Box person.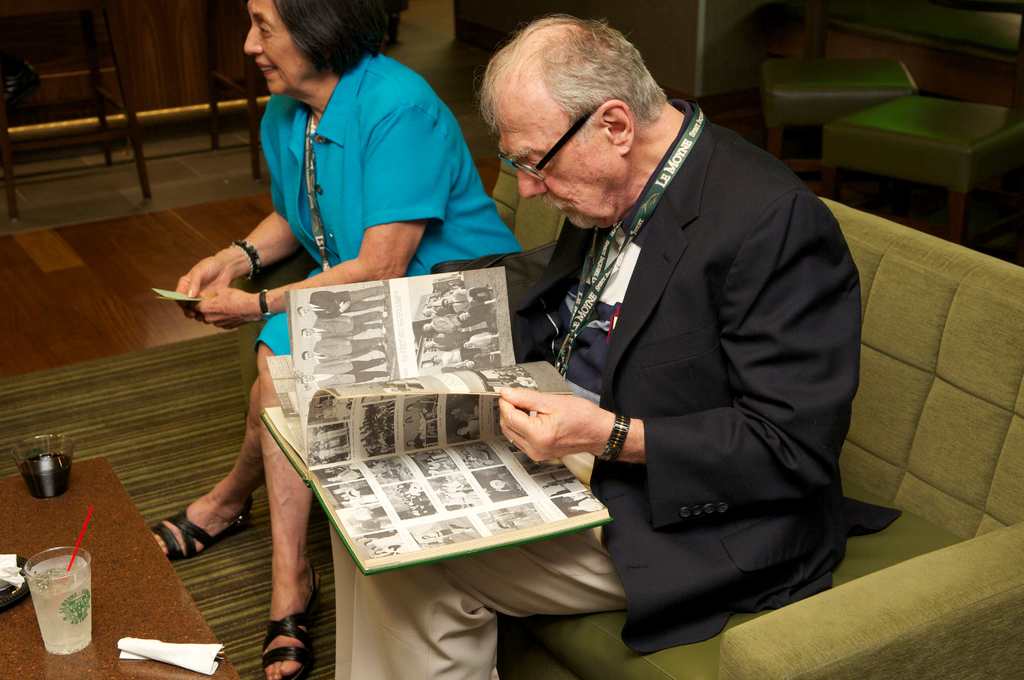
select_region(151, 0, 520, 679).
